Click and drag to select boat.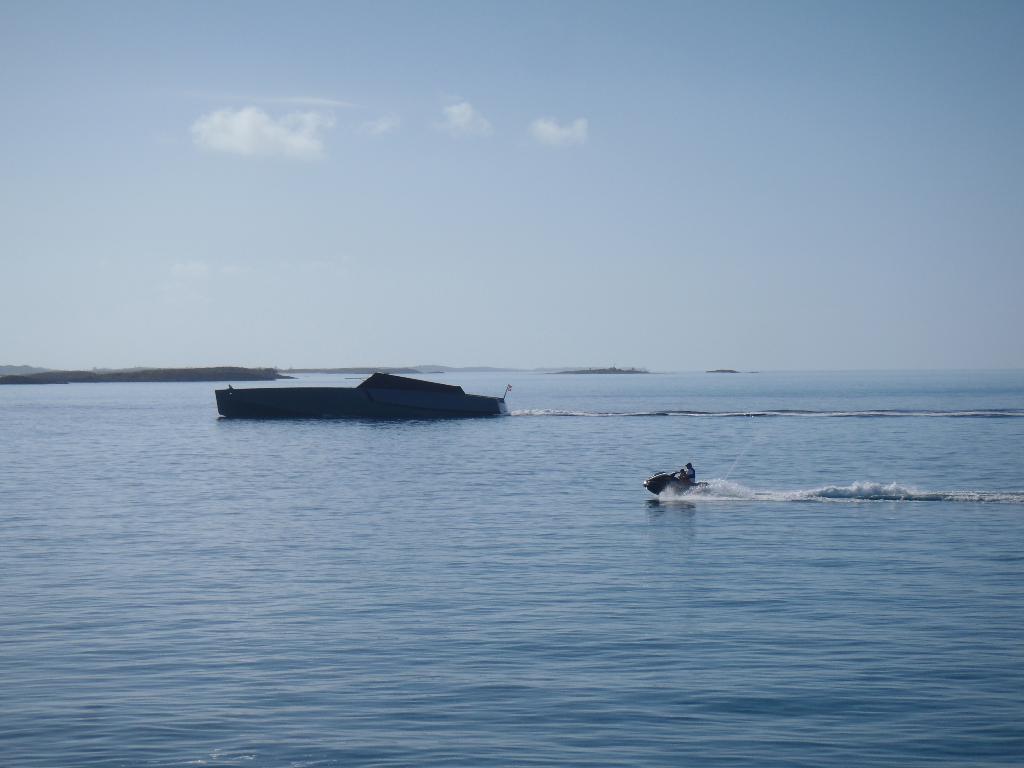
Selection: {"left": 203, "top": 369, "right": 518, "bottom": 420}.
